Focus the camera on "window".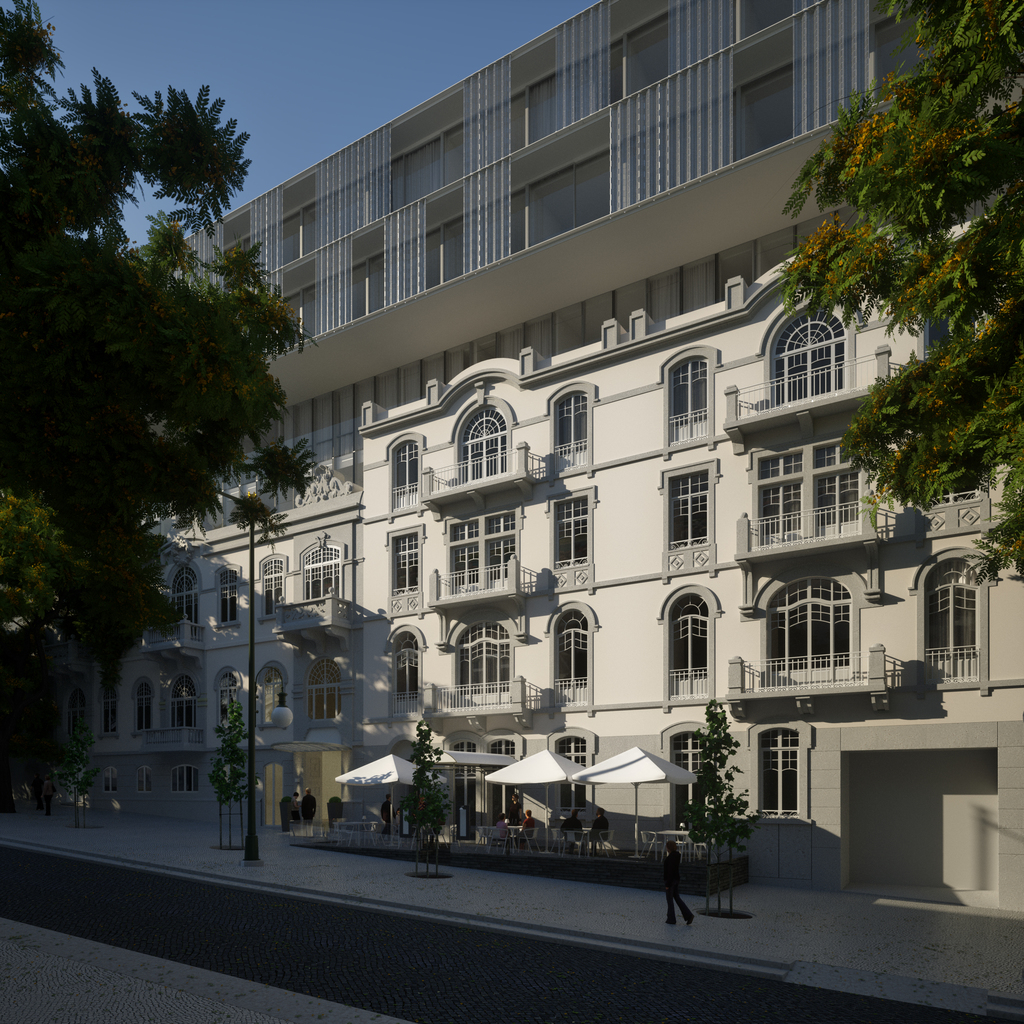
Focus region: {"left": 656, "top": 454, "right": 719, "bottom": 580}.
